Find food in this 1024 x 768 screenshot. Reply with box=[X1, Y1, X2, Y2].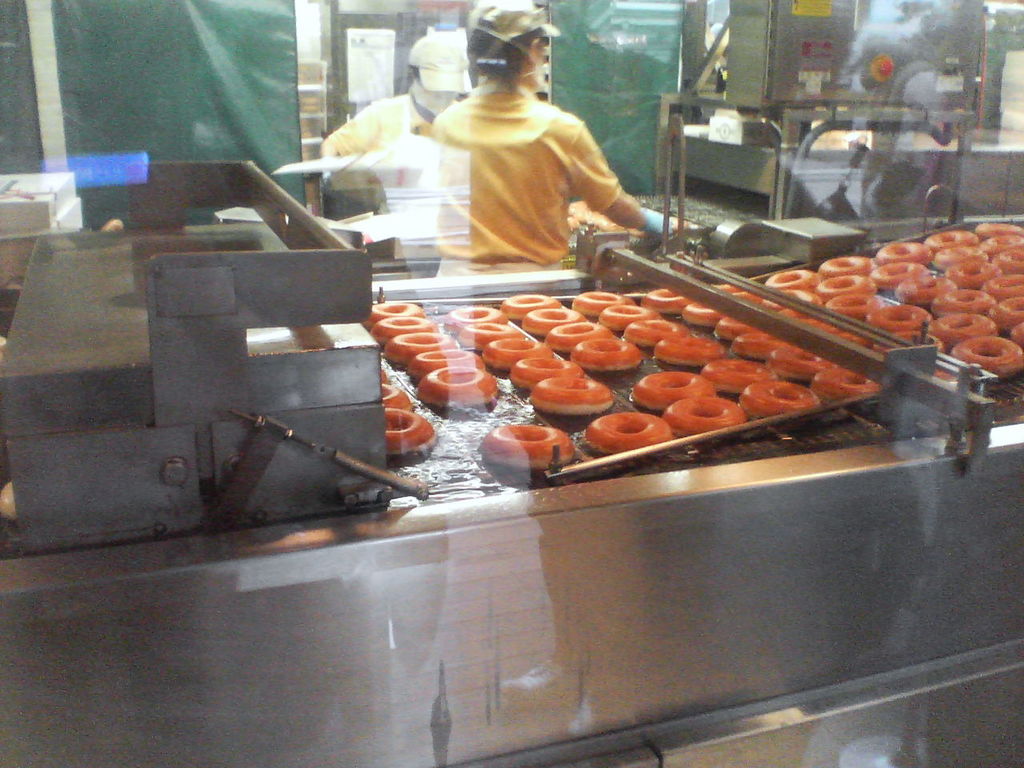
box=[378, 378, 410, 414].
